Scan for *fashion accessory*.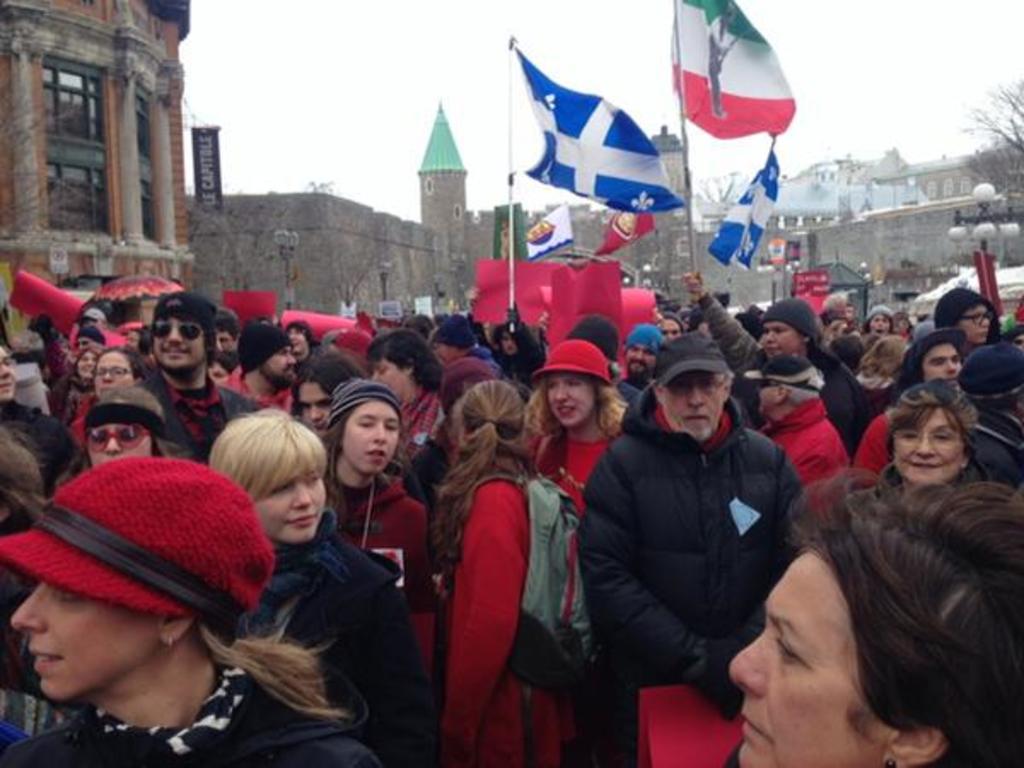
Scan result: <bbox>906, 323, 966, 355</bbox>.
